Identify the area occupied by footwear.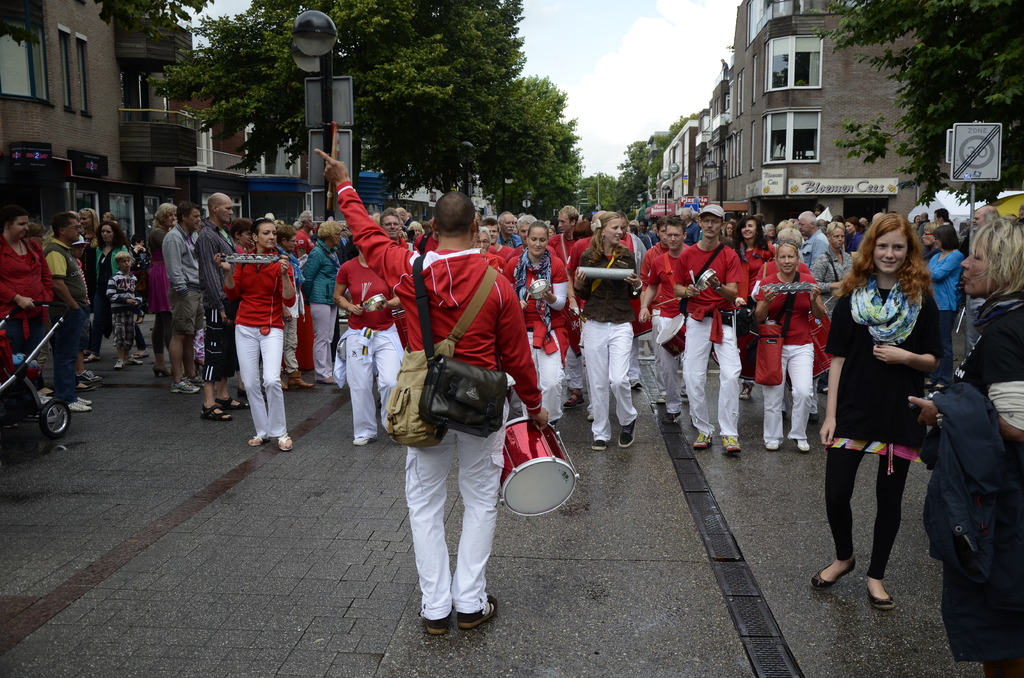
Area: (455, 595, 497, 631).
